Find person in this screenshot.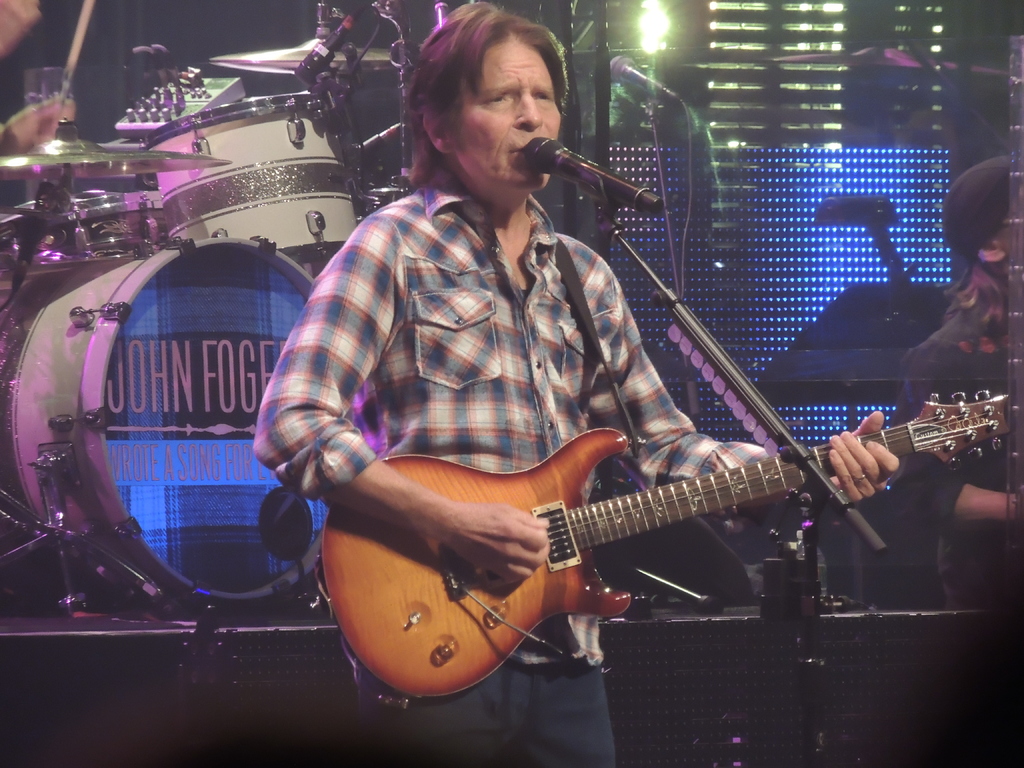
The bounding box for person is <bbox>252, 0, 902, 767</bbox>.
